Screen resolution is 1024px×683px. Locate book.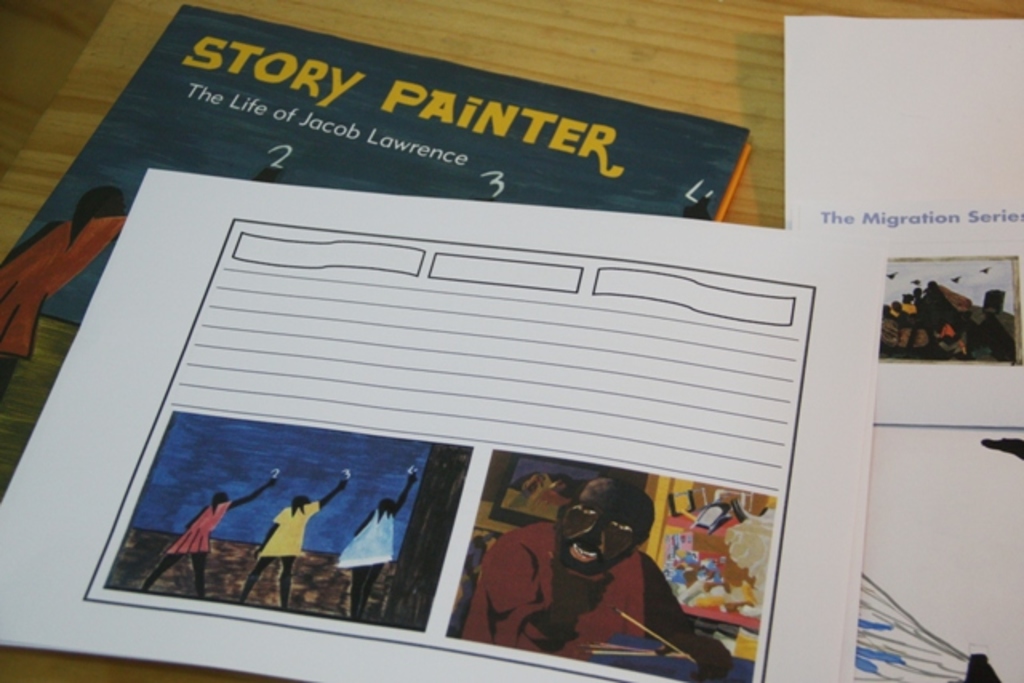
[left=0, top=0, right=749, bottom=504].
